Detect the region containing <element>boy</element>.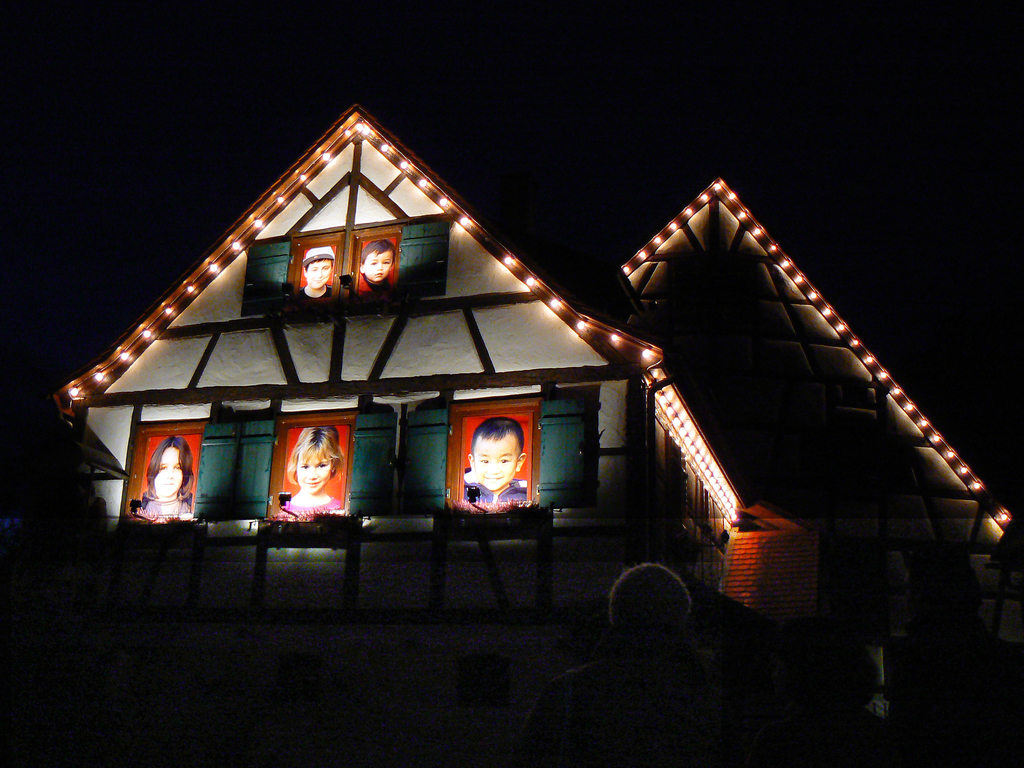
box(302, 247, 335, 298).
